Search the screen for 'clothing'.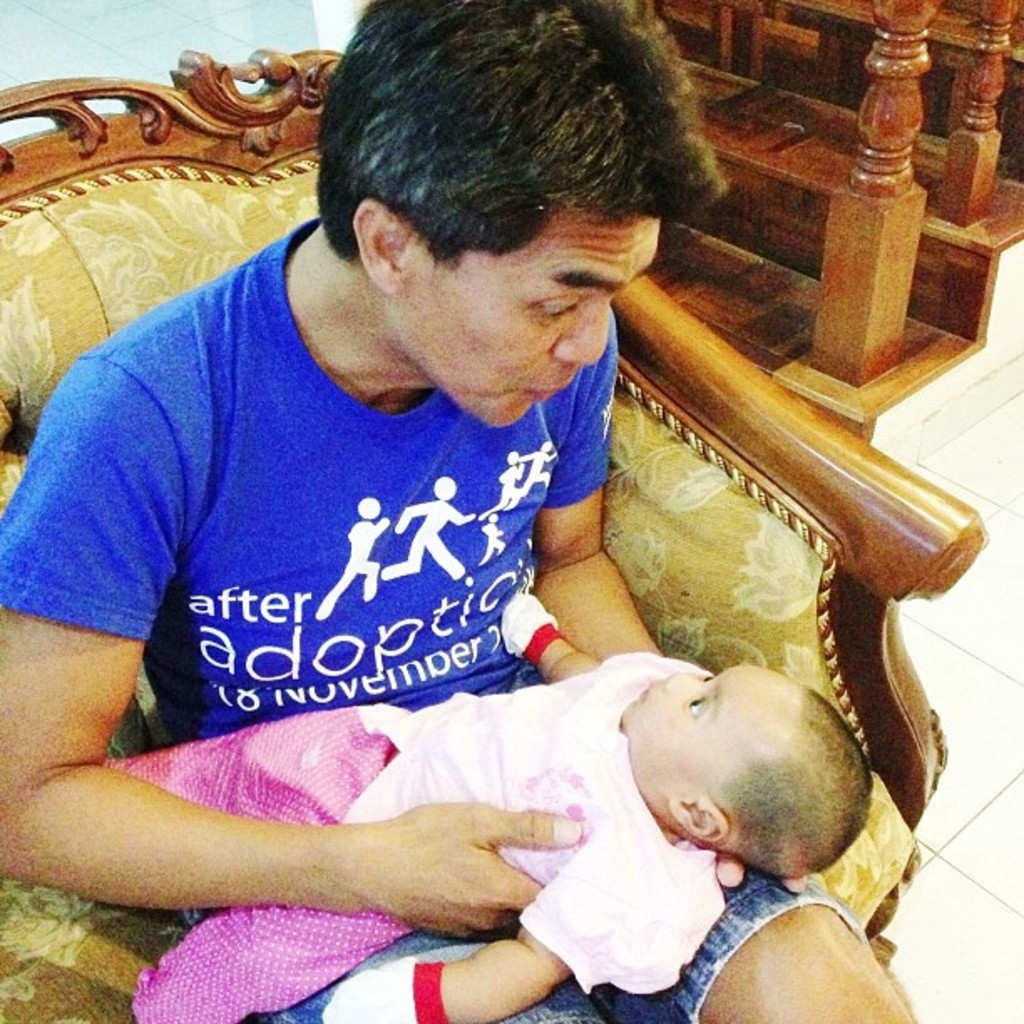
Found at x1=0 y1=212 x2=882 y2=1022.
